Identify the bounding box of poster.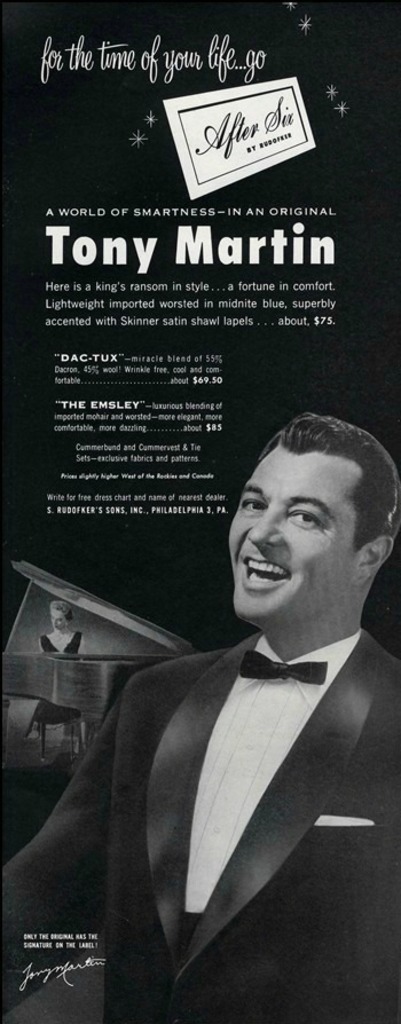
select_region(0, 0, 400, 1023).
